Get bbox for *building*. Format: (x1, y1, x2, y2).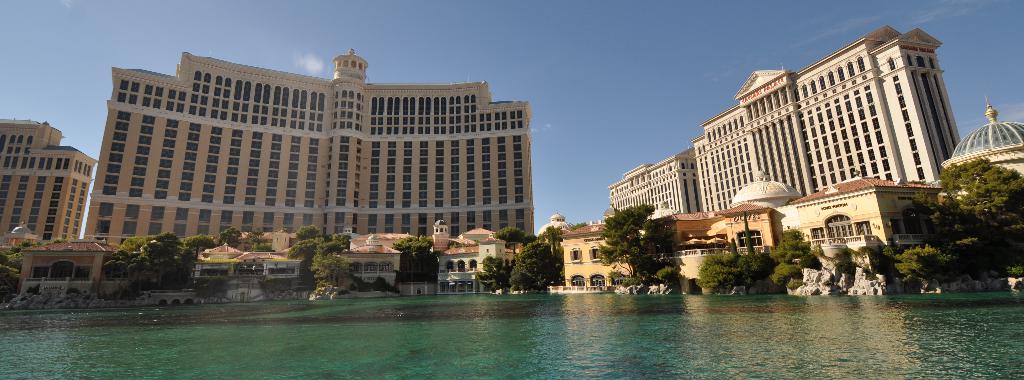
(0, 119, 95, 249).
